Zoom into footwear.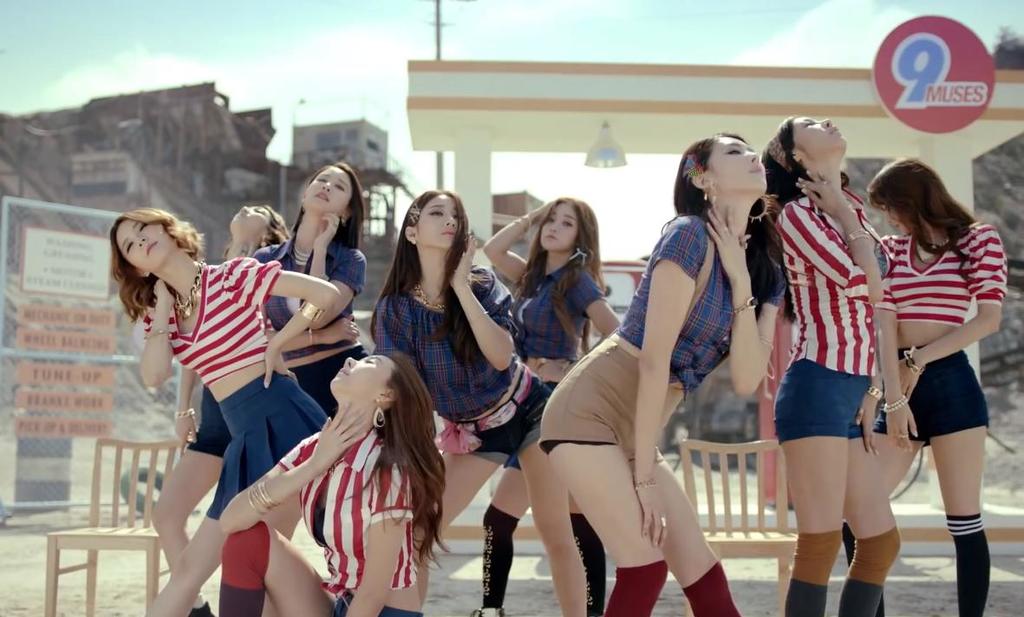
Zoom target: locate(470, 608, 505, 616).
